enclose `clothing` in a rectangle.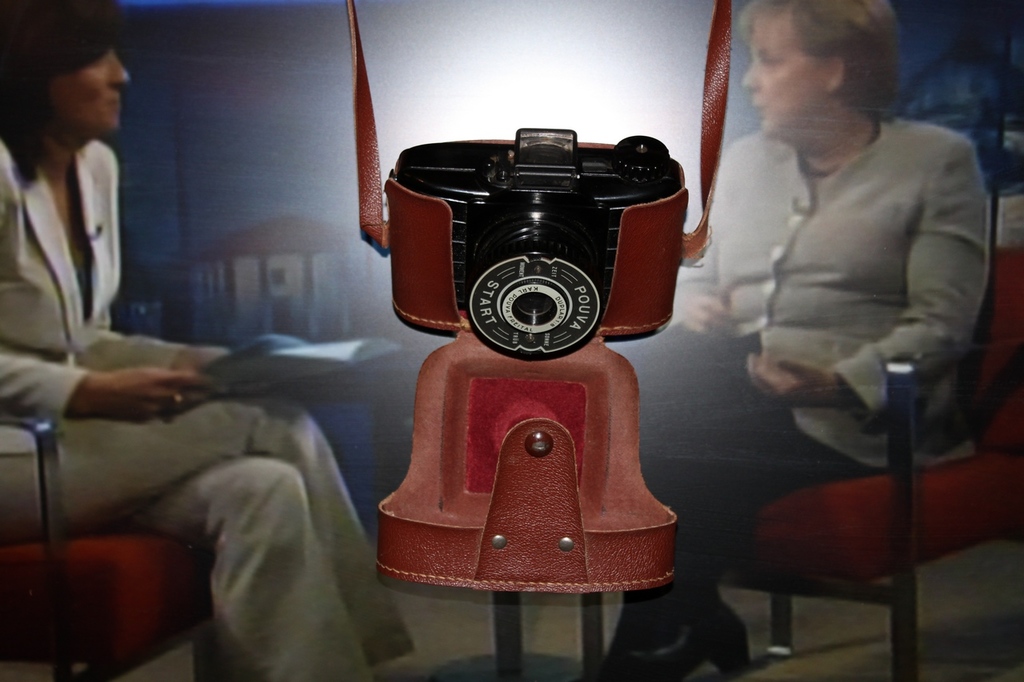
{"left": 603, "top": 111, "right": 991, "bottom": 602}.
